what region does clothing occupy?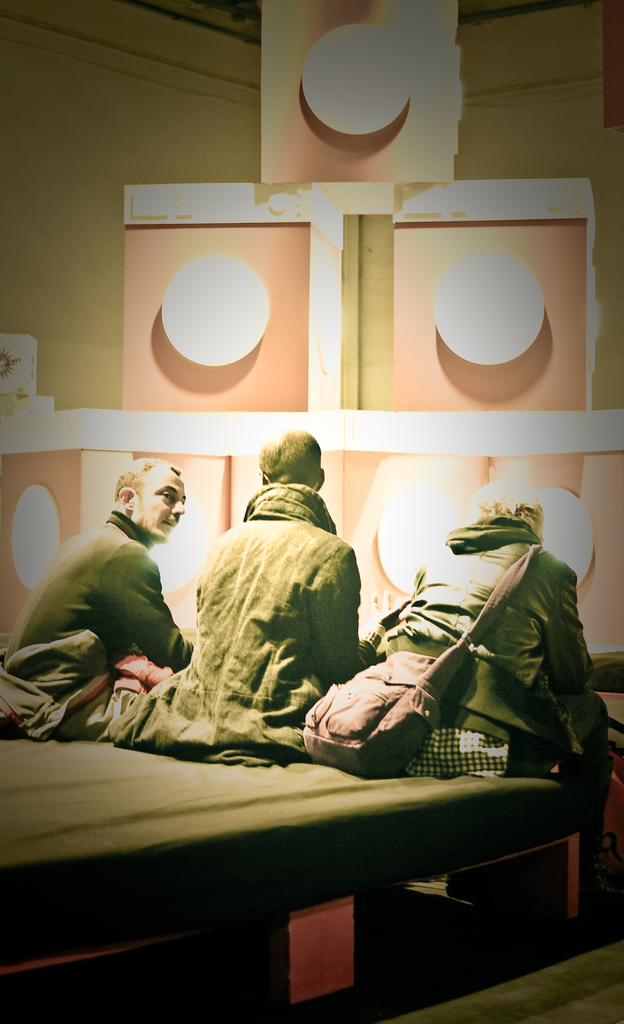
[383,519,611,854].
